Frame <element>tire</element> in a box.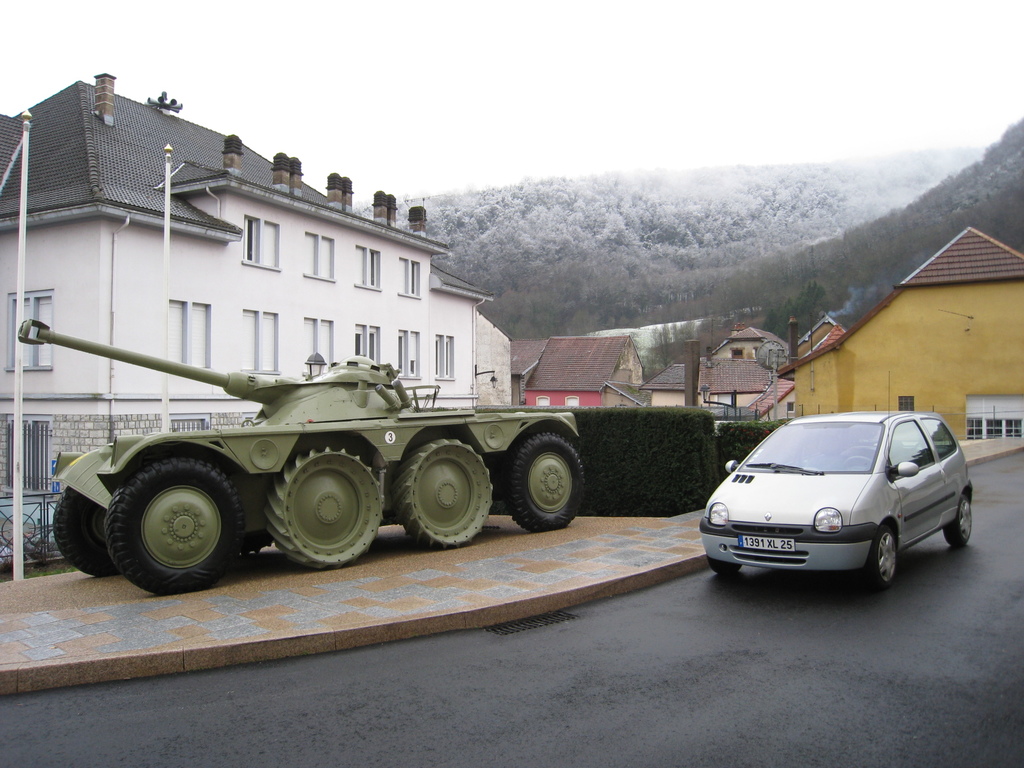
(707, 556, 742, 570).
